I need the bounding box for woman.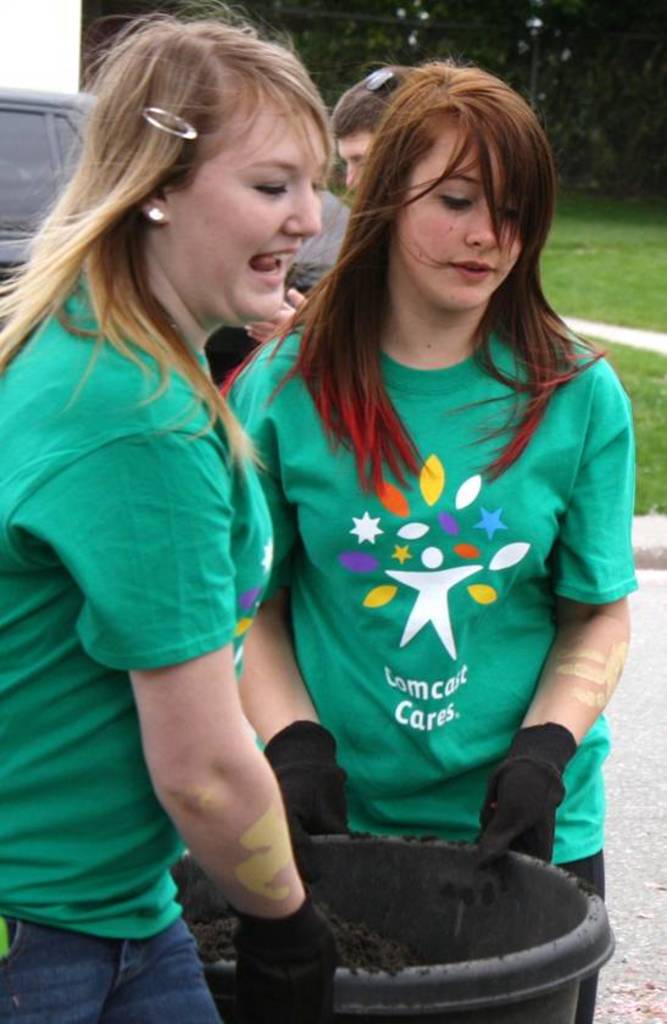
Here it is: x1=0 y1=6 x2=345 y2=1022.
